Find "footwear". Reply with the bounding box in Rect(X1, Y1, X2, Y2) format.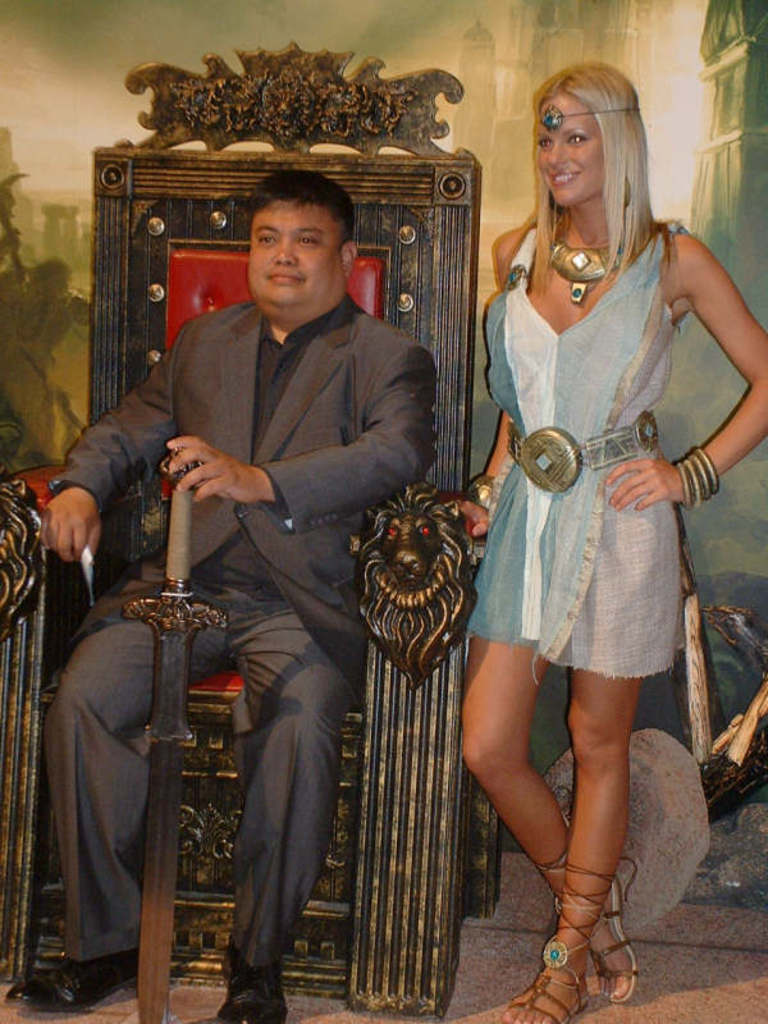
Rect(0, 946, 141, 1015).
